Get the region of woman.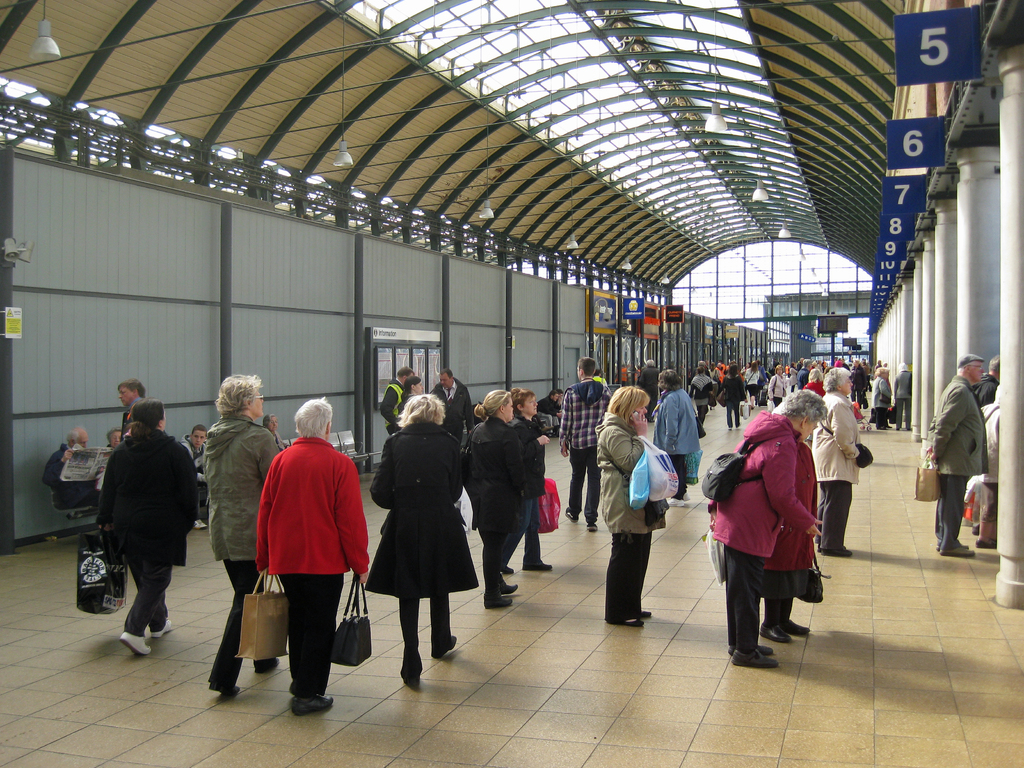
197/372/282/691.
